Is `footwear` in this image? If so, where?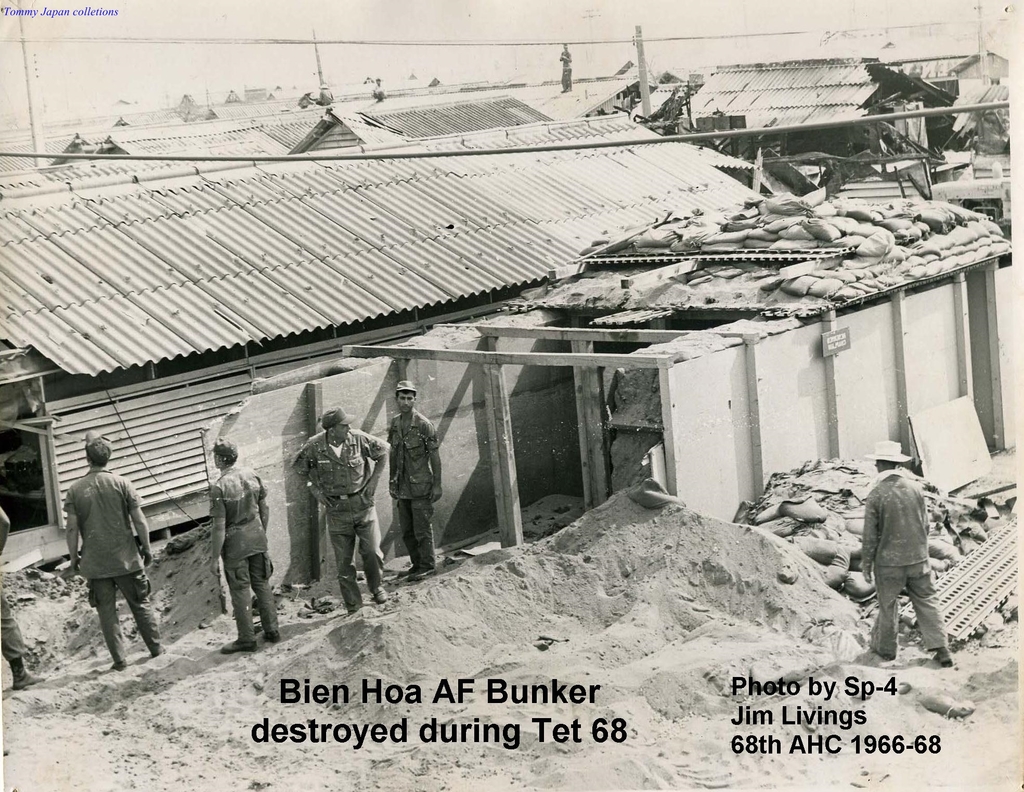
Yes, at pyautogui.locateOnScreen(936, 651, 956, 667).
